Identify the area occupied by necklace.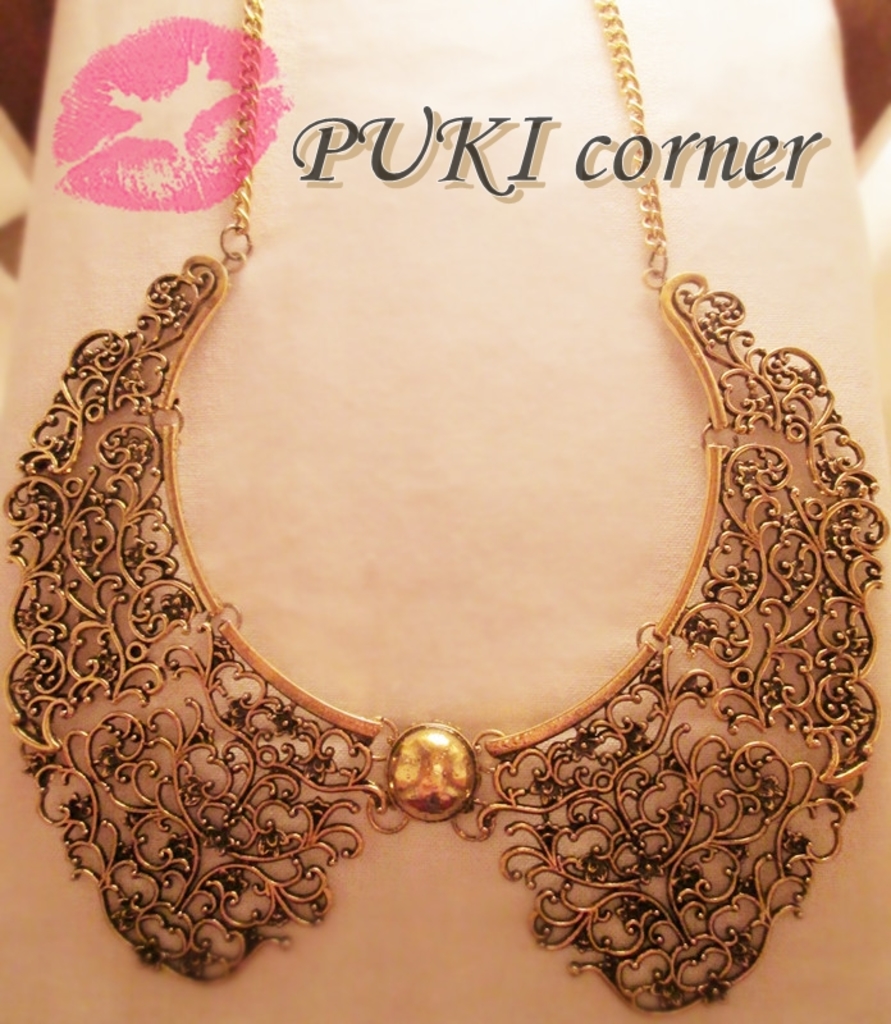
Area: x1=0 y1=0 x2=890 y2=1019.
